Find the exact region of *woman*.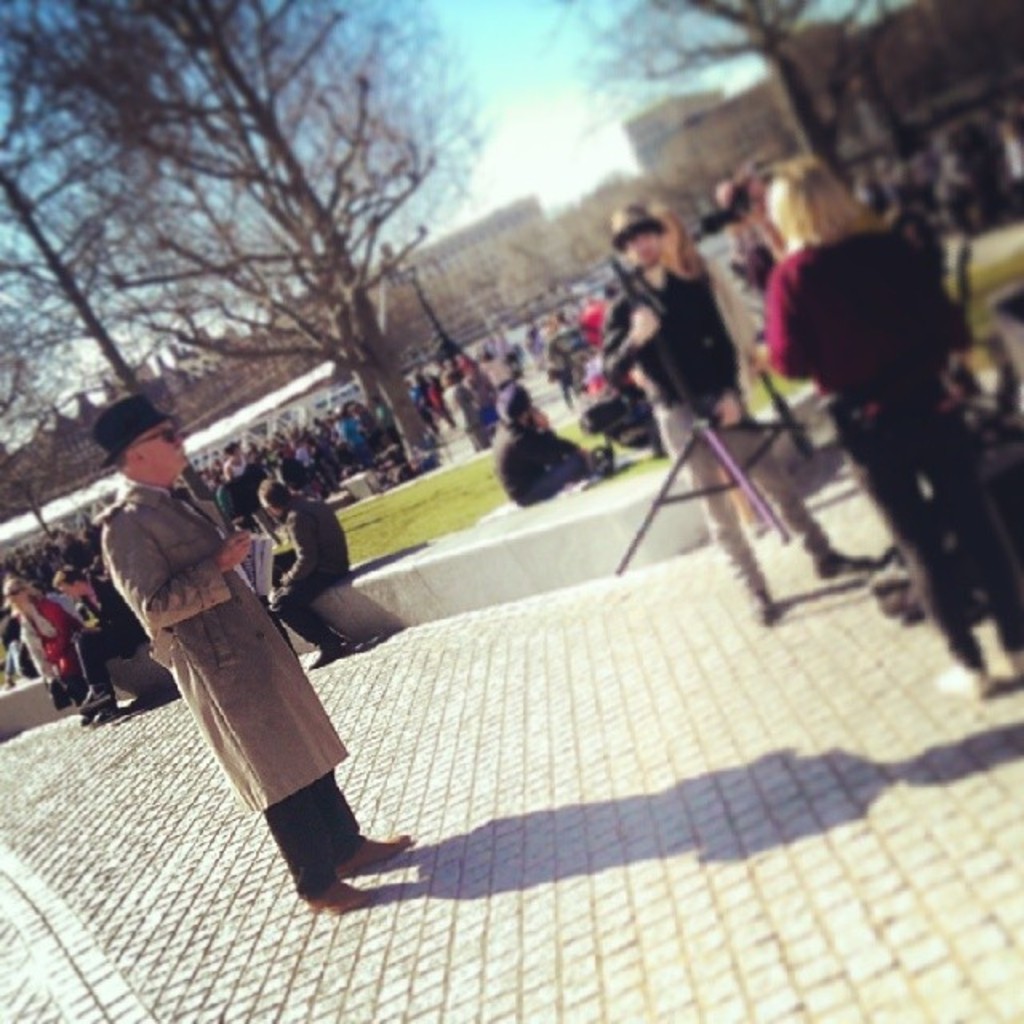
Exact region: [755,174,1021,691].
